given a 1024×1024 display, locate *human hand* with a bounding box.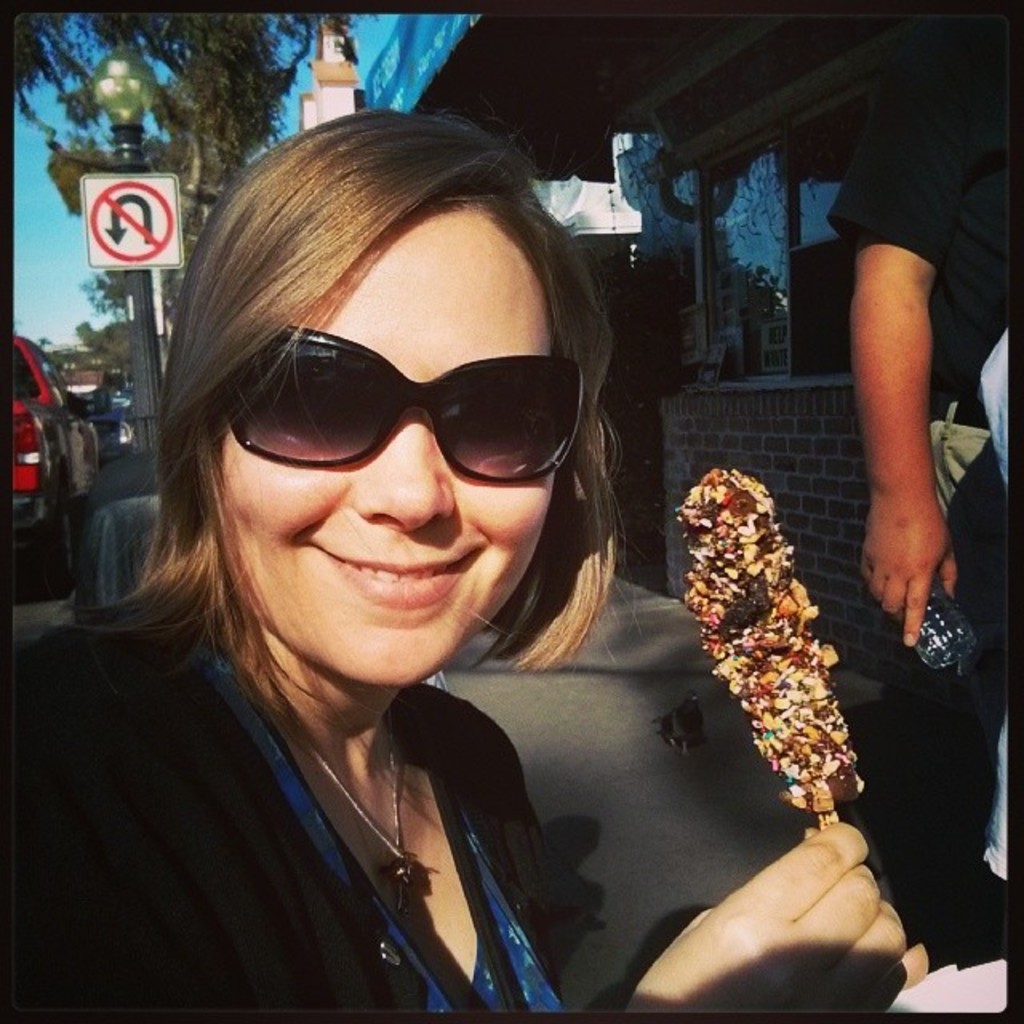
Located: <region>848, 474, 963, 654</region>.
